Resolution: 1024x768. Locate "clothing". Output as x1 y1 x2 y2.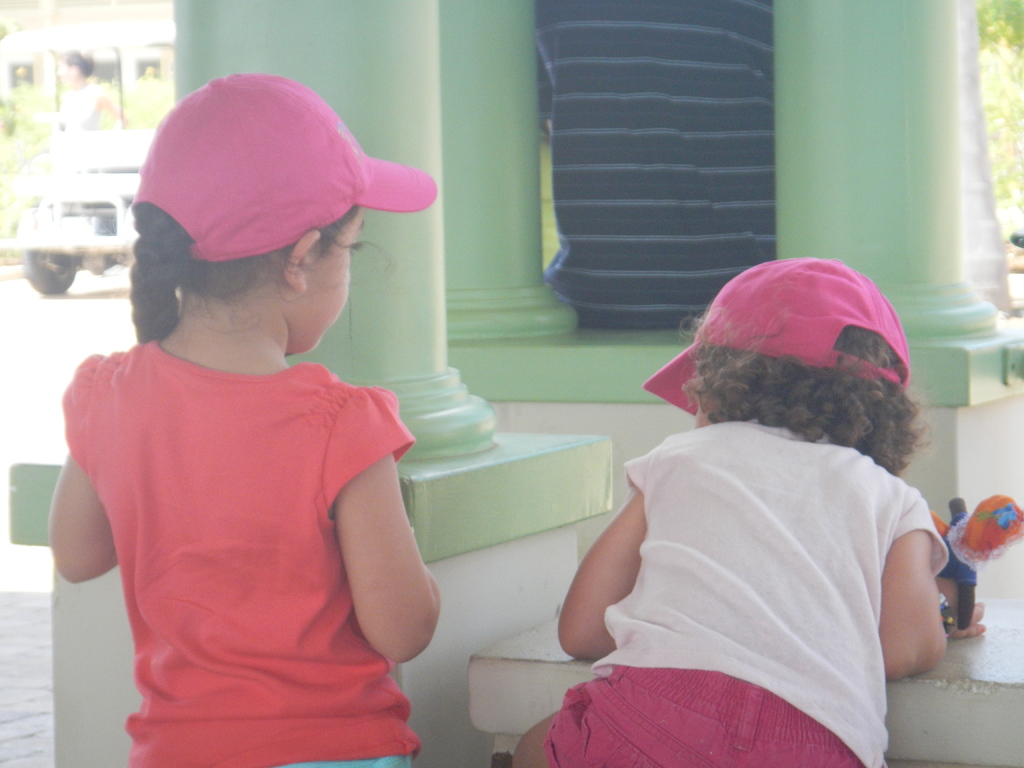
546 413 947 767.
